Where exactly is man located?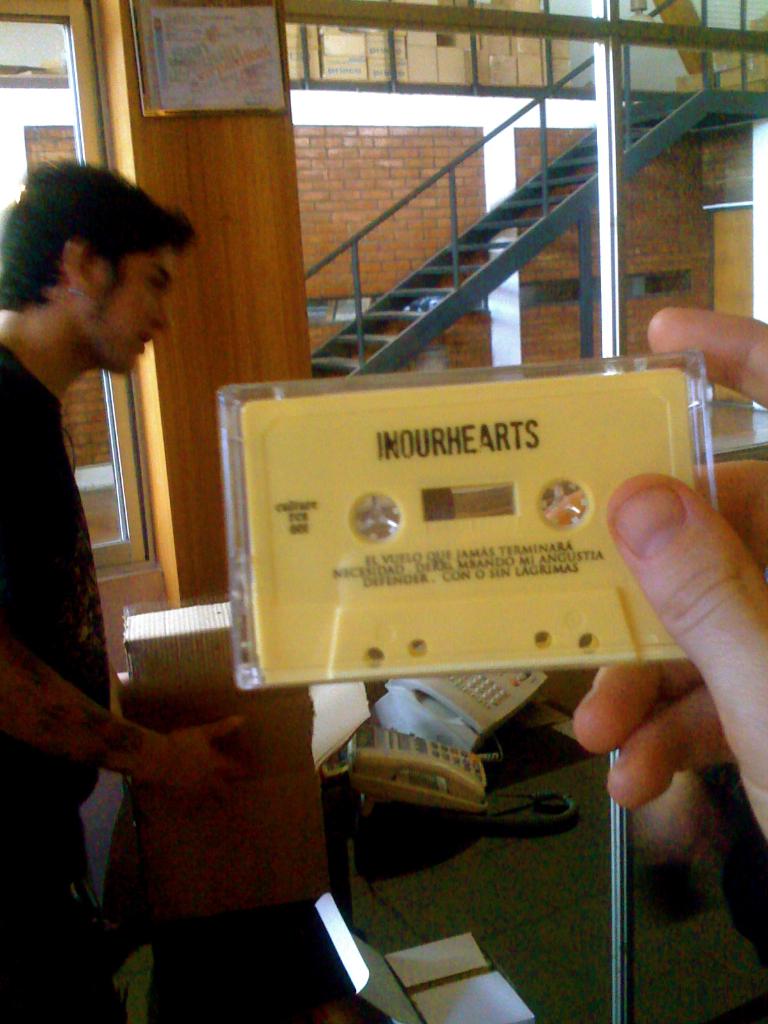
Its bounding box is rect(0, 157, 246, 1016).
